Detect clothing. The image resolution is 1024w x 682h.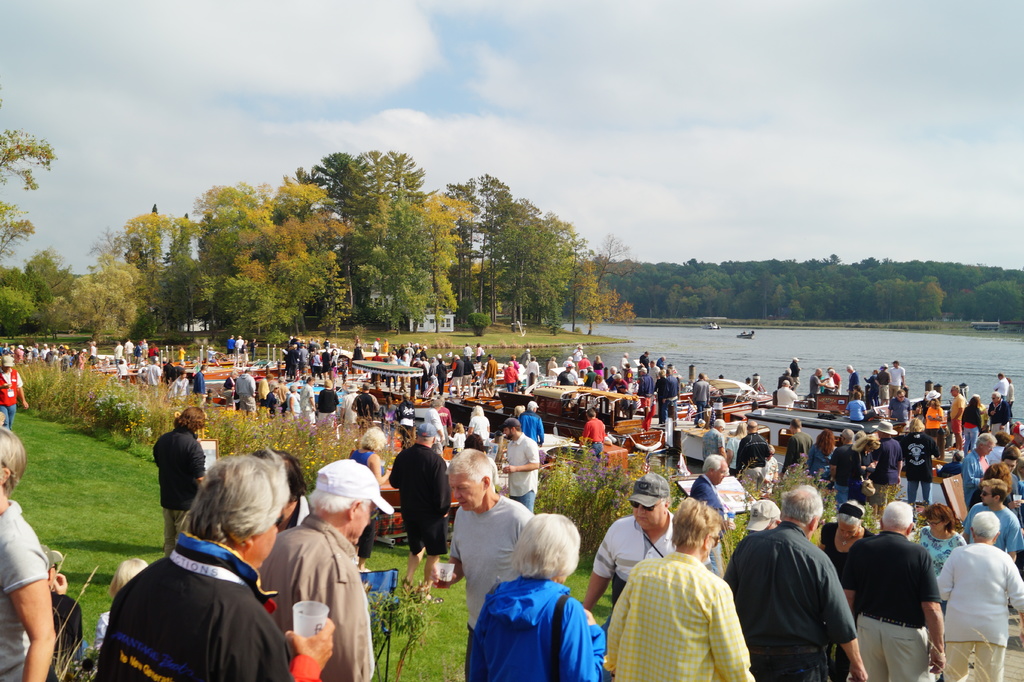
<box>879,368,886,402</box>.
